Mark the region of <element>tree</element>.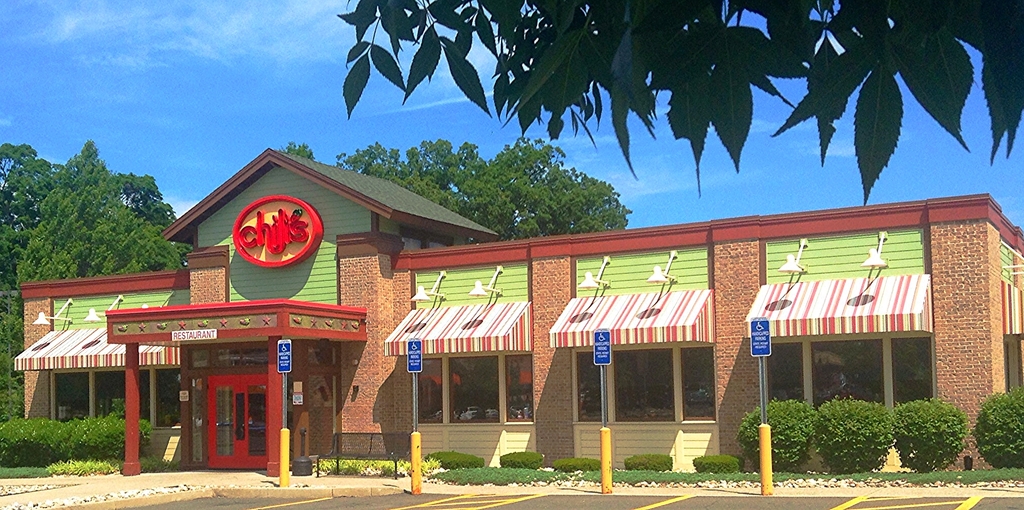
Region: rect(340, 0, 1020, 212).
